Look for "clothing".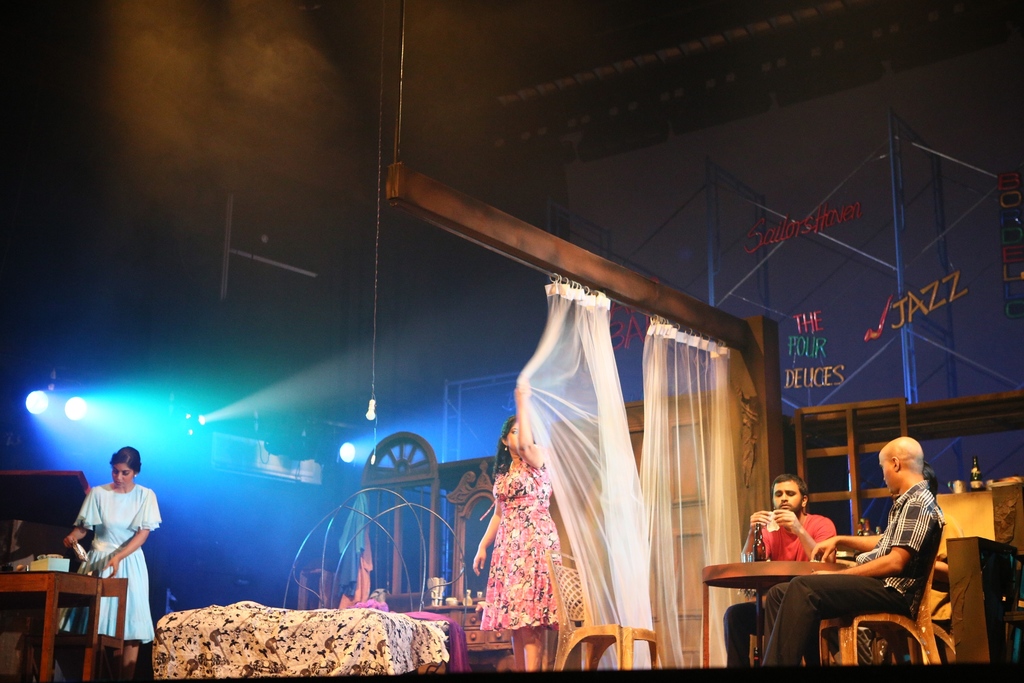
Found: <bbox>477, 452, 568, 627</bbox>.
